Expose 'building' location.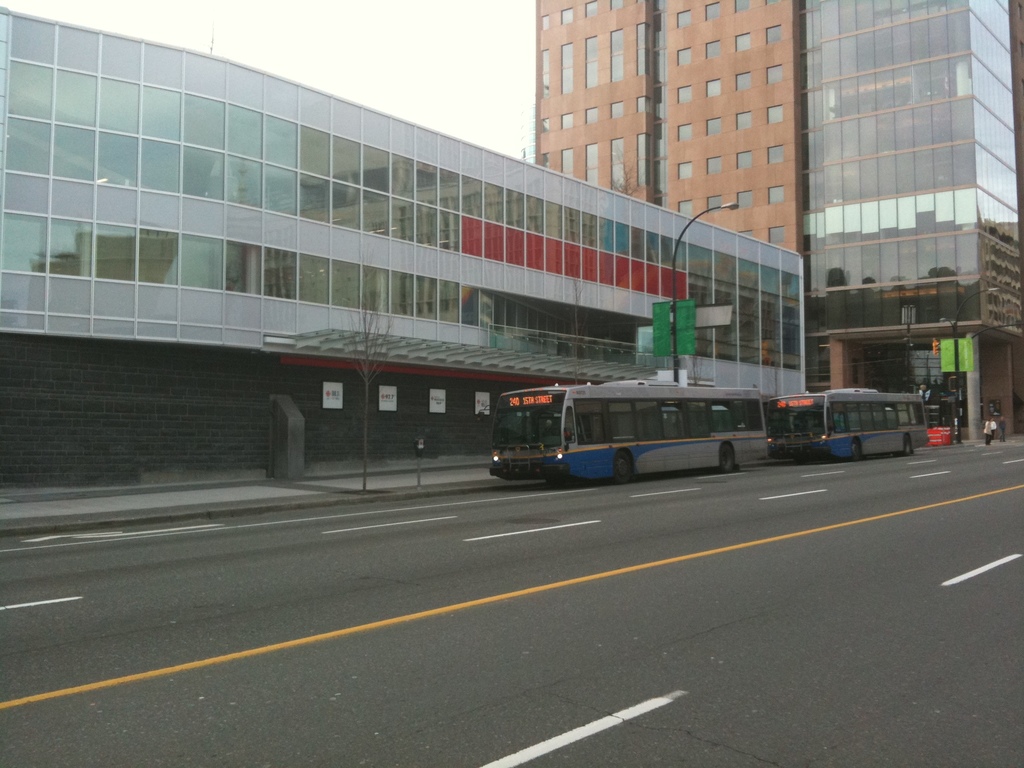
Exposed at bbox=(0, 6, 804, 487).
